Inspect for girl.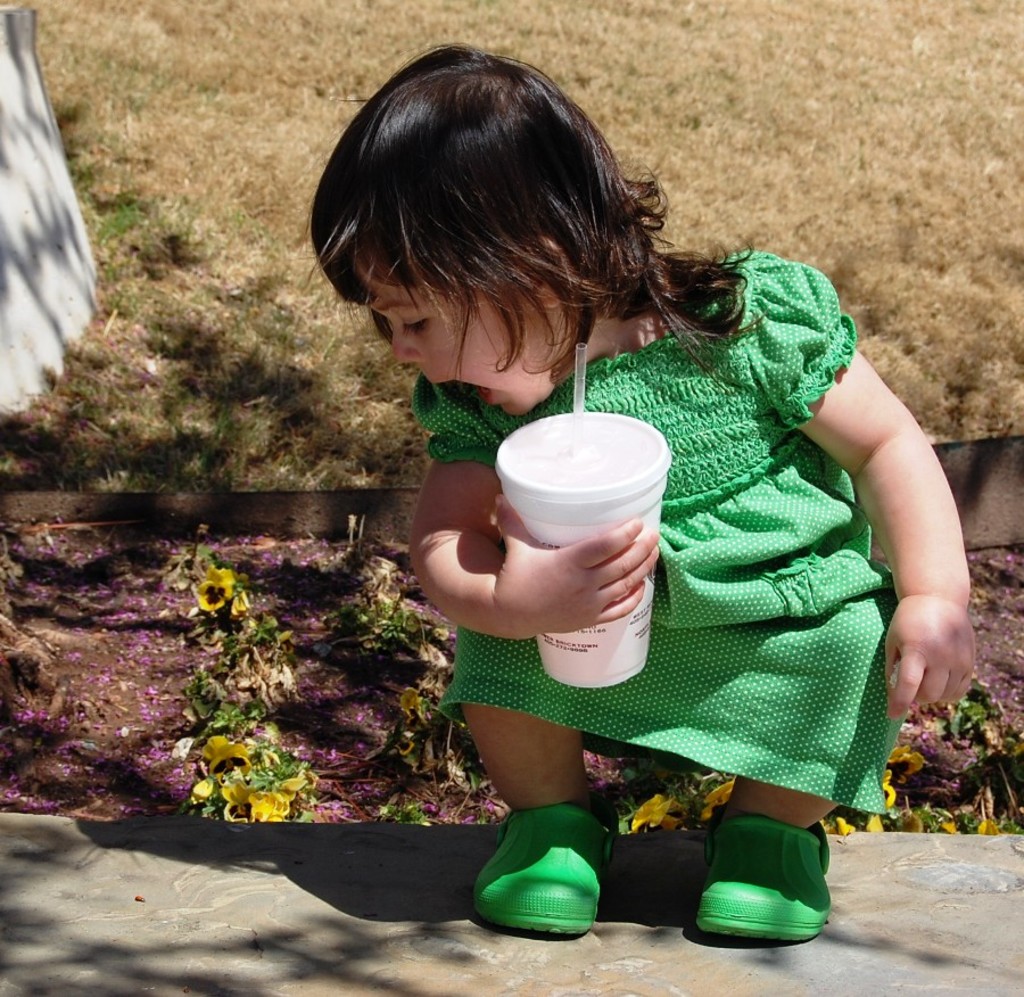
Inspection: (312,46,975,937).
